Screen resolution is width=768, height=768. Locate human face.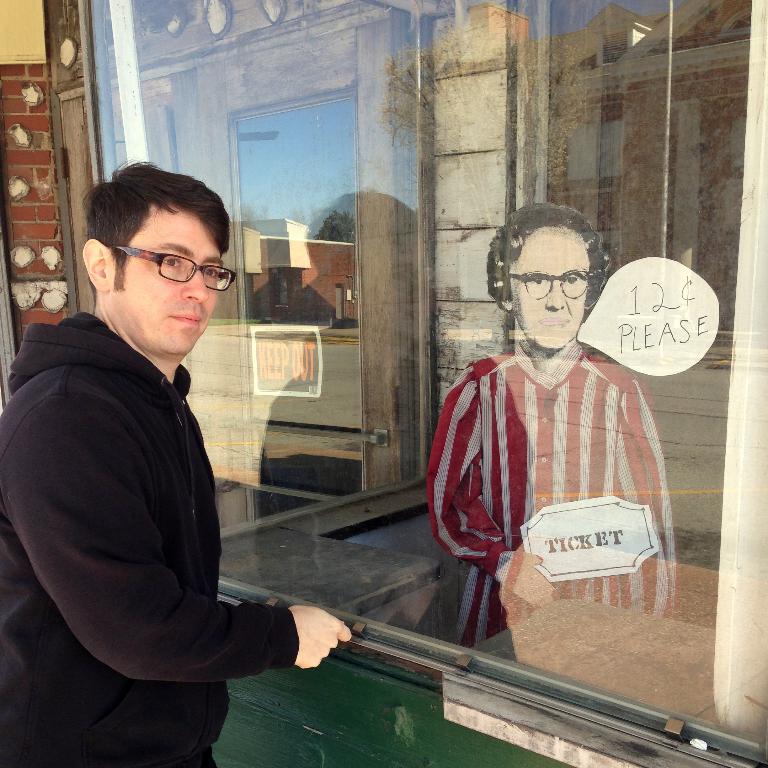
crop(507, 225, 588, 350).
